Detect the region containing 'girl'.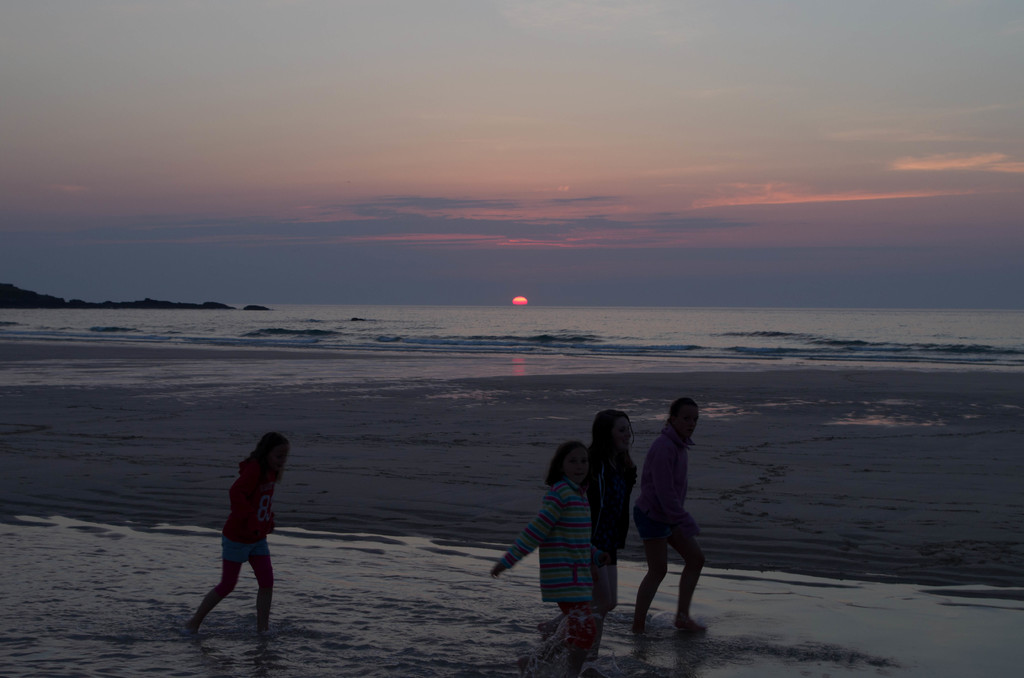
{"left": 492, "top": 440, "right": 595, "bottom": 677}.
